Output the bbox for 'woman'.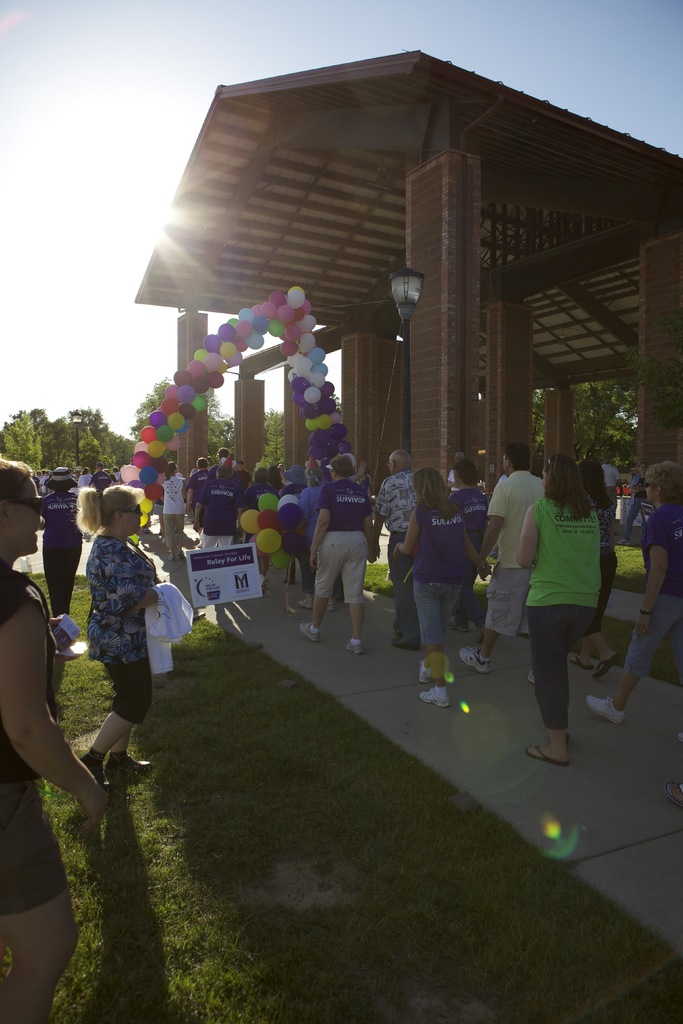
77,464,94,487.
